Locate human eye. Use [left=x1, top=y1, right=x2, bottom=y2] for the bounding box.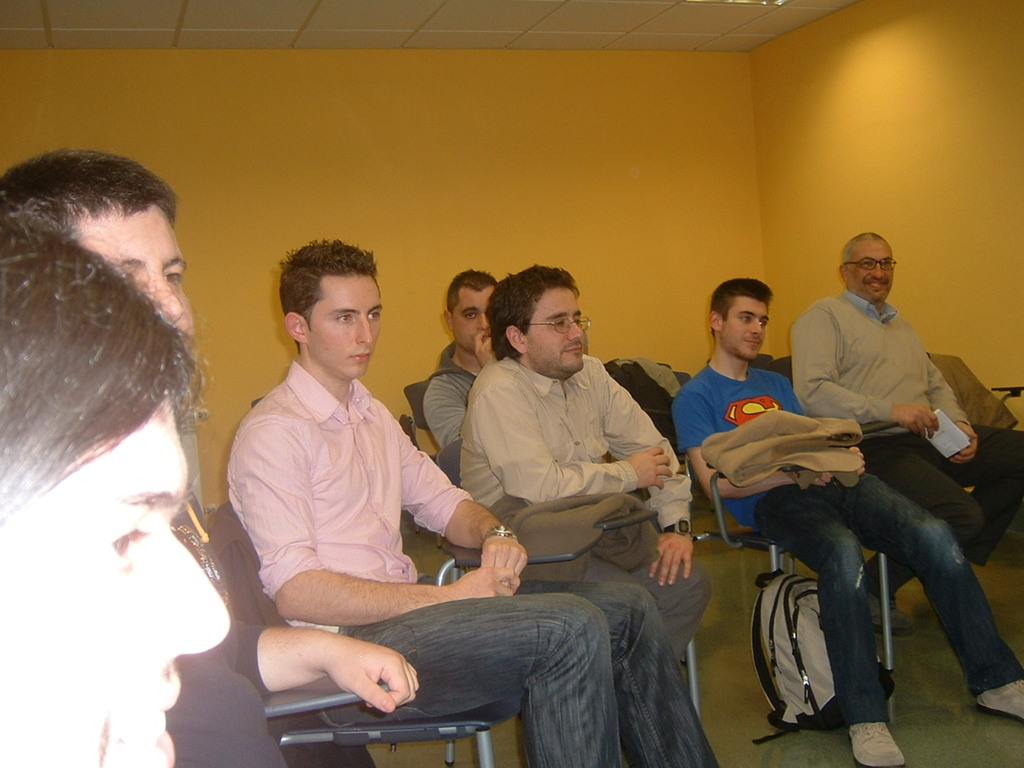
[left=104, top=514, right=150, bottom=574].
